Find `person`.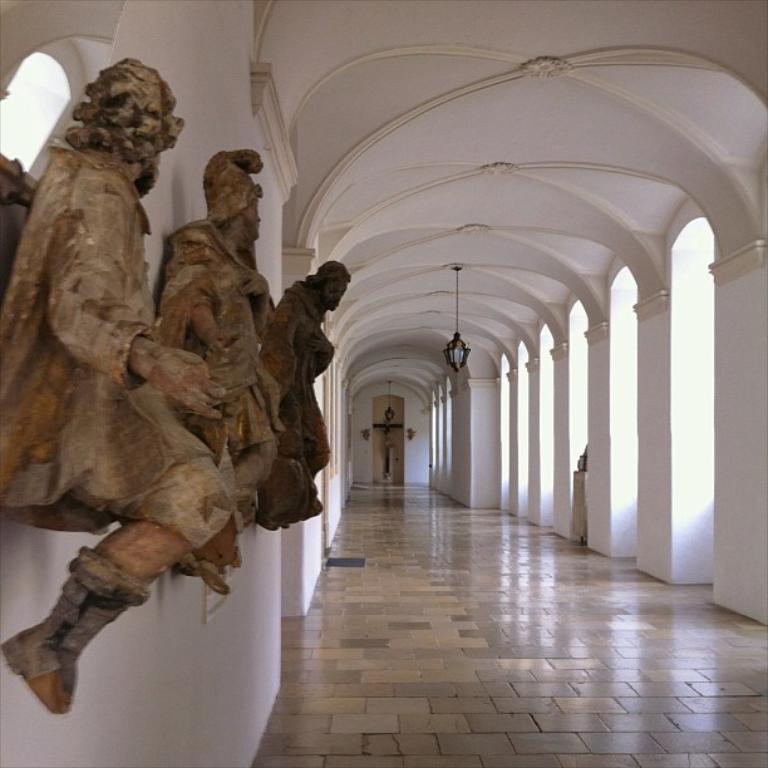
{"x1": 0, "y1": 55, "x2": 245, "y2": 710}.
